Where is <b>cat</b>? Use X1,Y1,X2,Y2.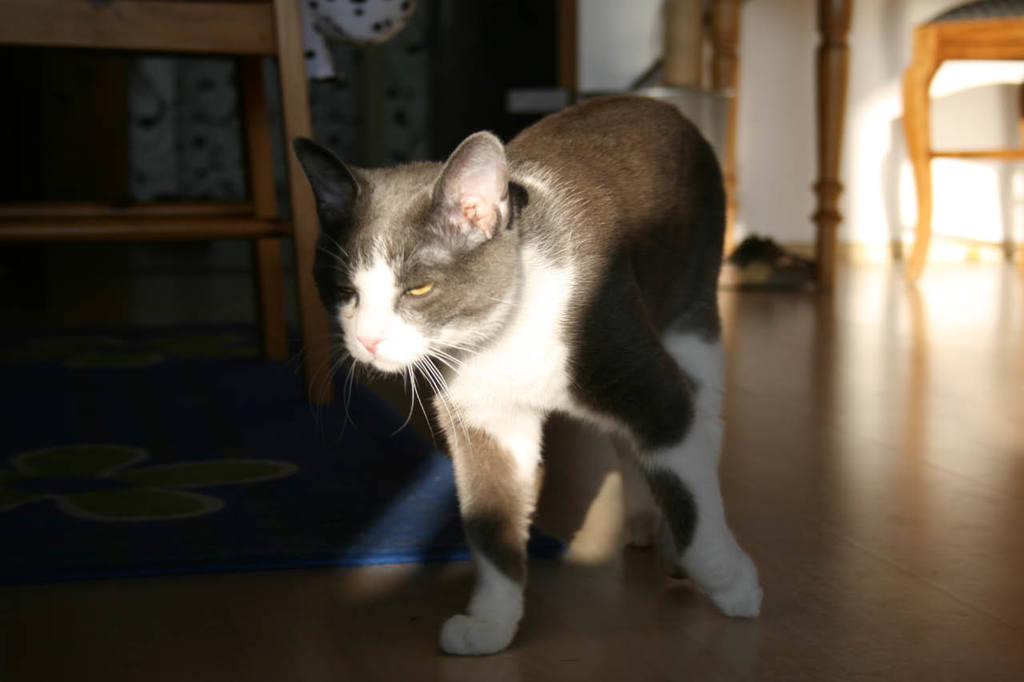
284,91,762,658.
